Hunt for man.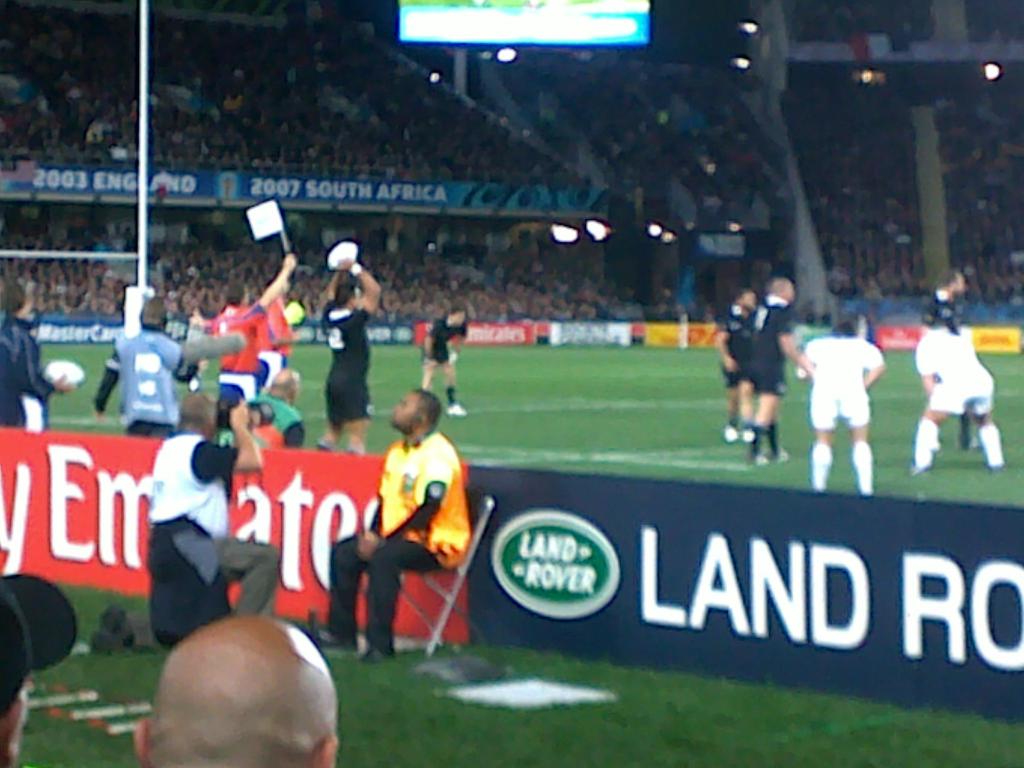
Hunted down at 141/393/282/646.
